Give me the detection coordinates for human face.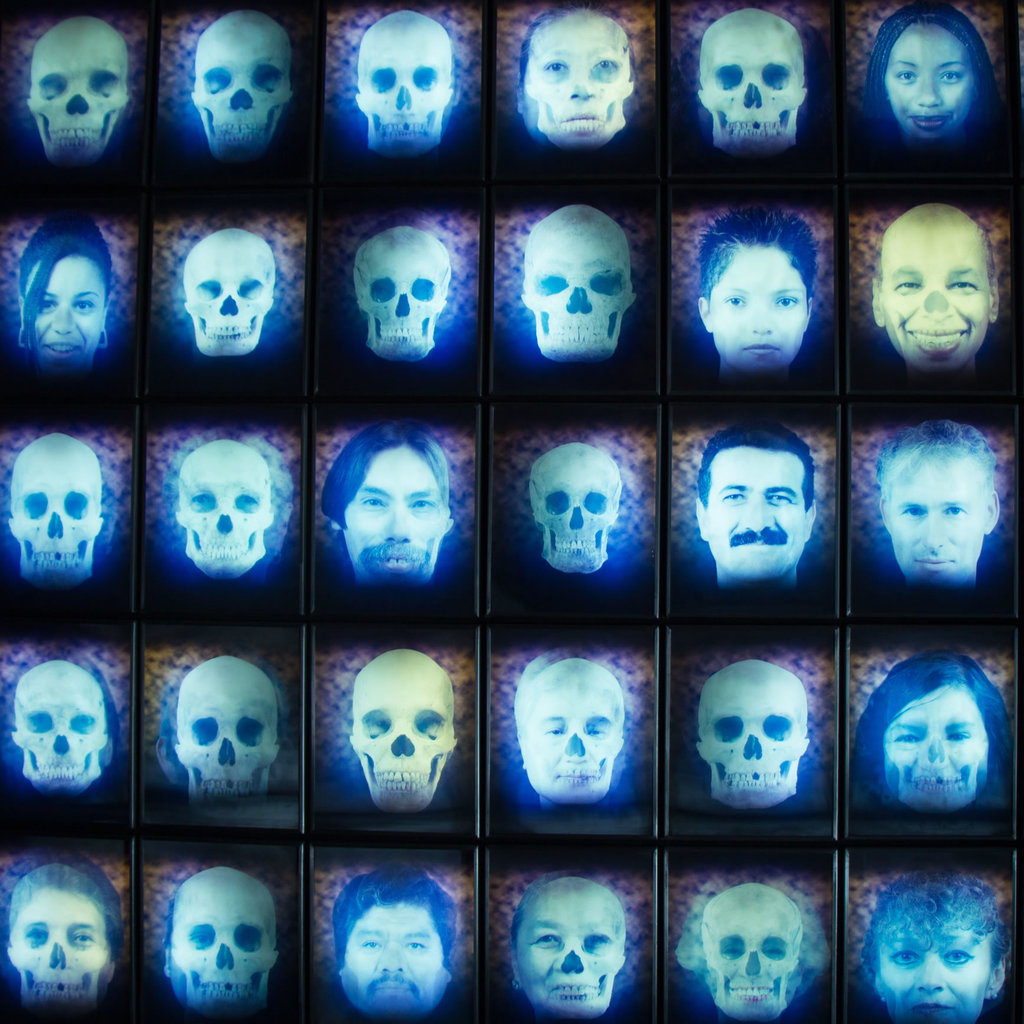
x1=9 y1=901 x2=104 y2=1012.
